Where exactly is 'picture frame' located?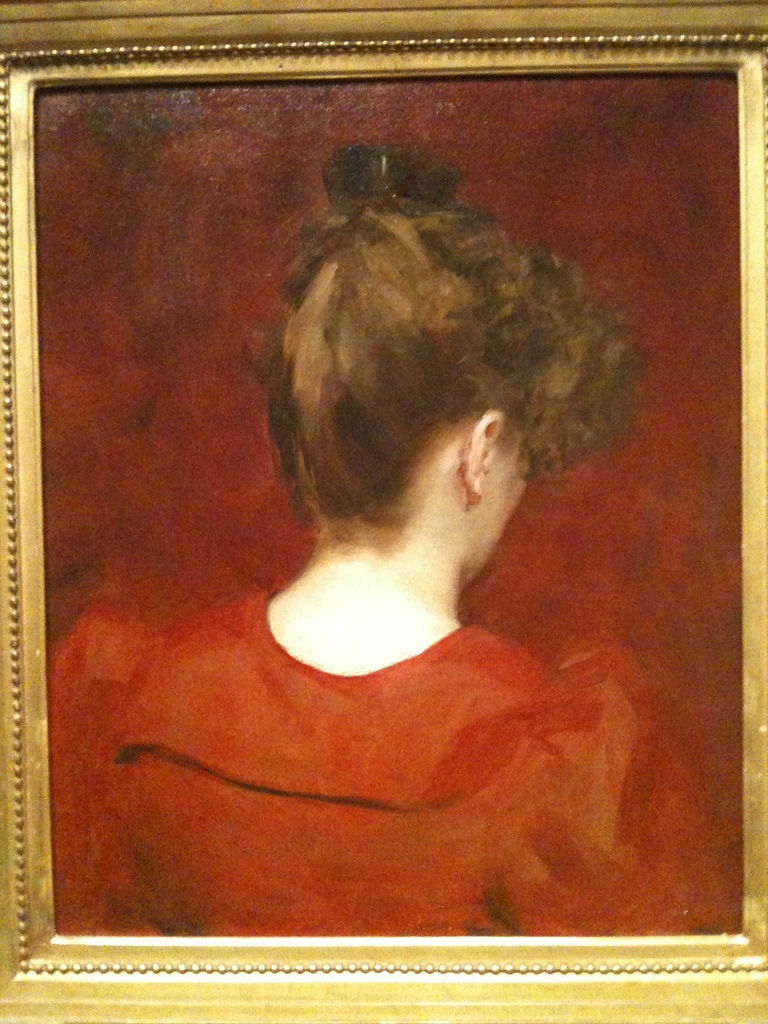
Its bounding box is 0/0/767/1023.
